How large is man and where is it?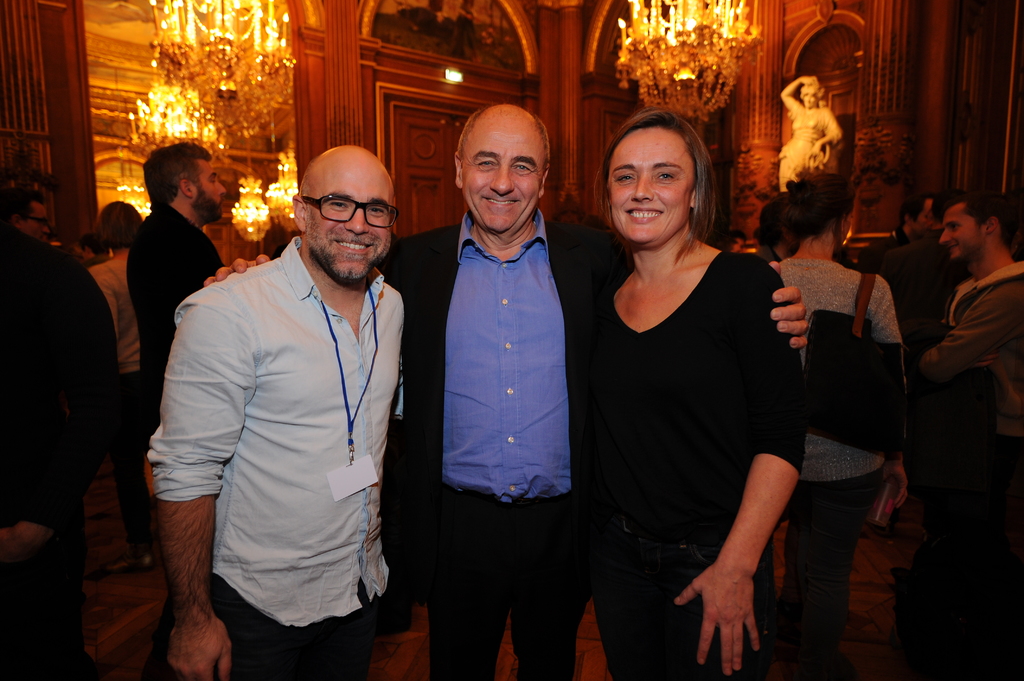
Bounding box: detection(202, 104, 810, 680).
